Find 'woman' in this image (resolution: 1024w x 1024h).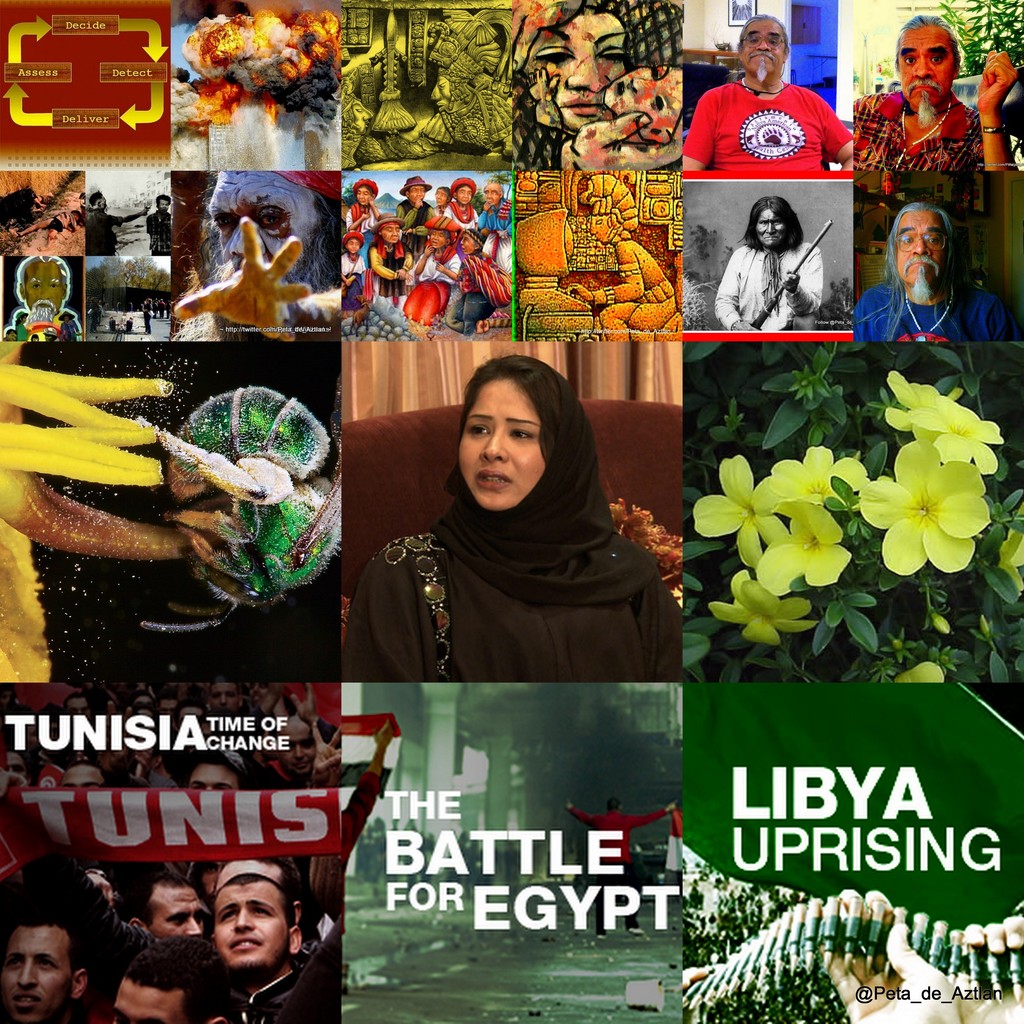
(x1=714, y1=198, x2=829, y2=330).
